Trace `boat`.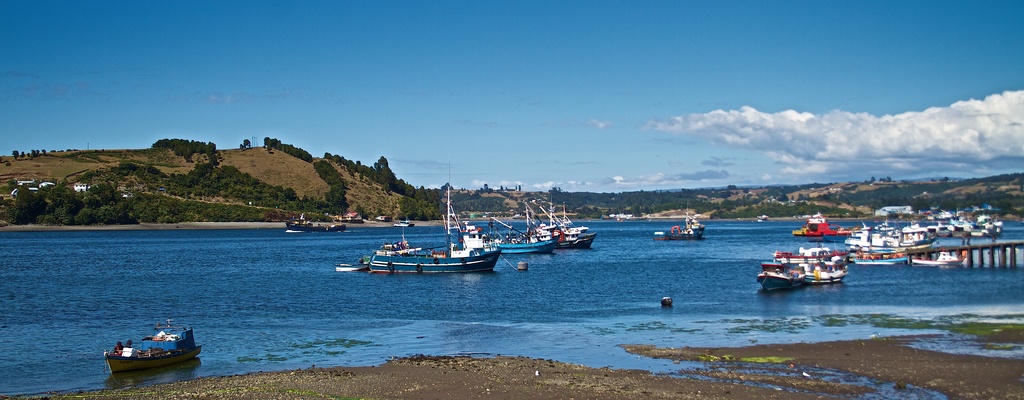
Traced to <region>537, 193, 598, 253</region>.
